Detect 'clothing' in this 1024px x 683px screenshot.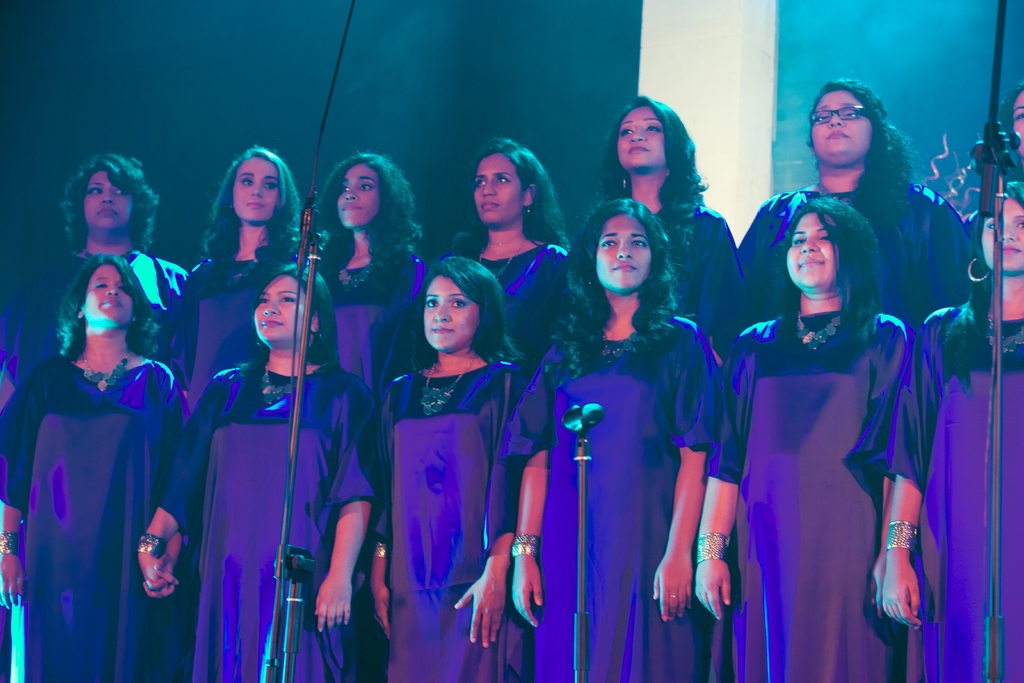
Detection: {"x1": 173, "y1": 242, "x2": 332, "y2": 467}.
